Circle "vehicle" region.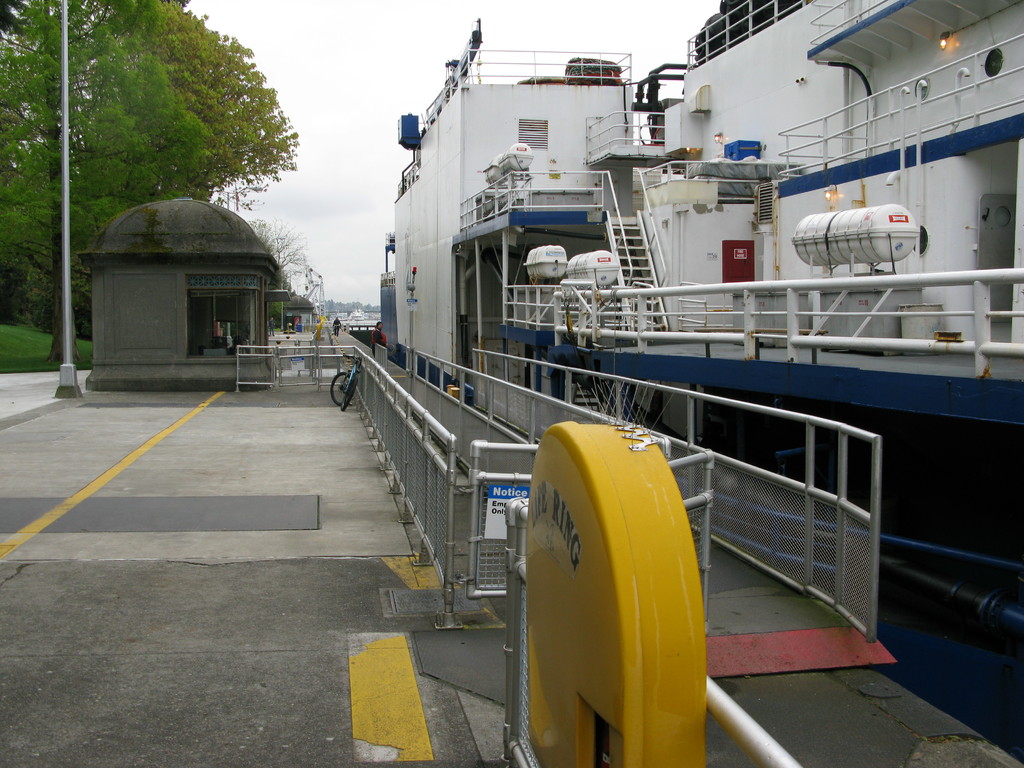
Region: detection(327, 350, 362, 411).
